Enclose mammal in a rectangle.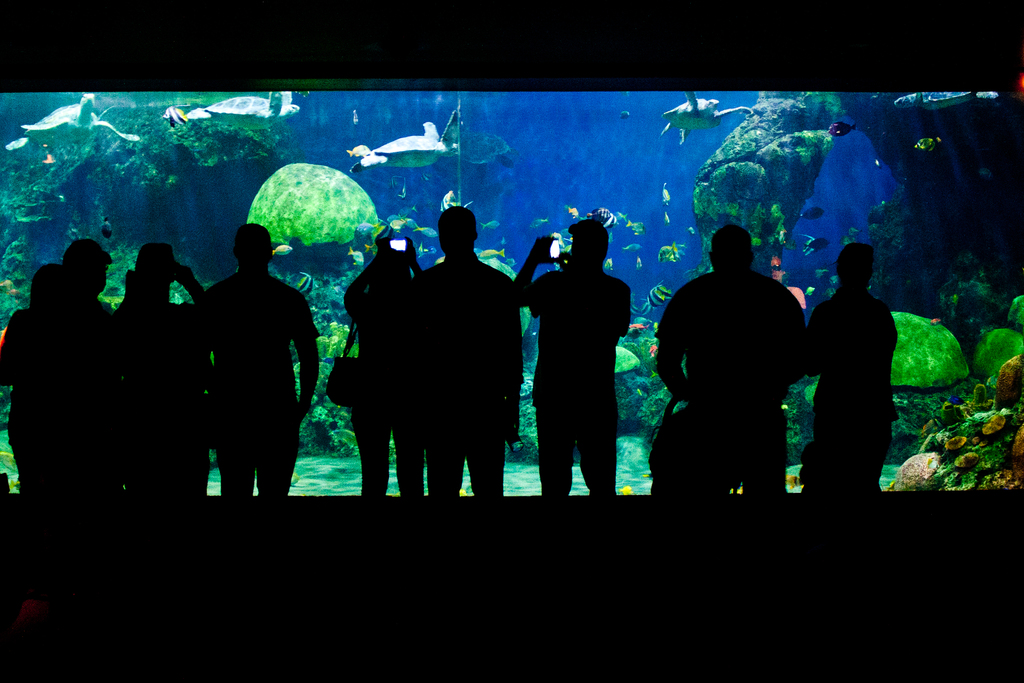
<region>401, 204, 521, 502</region>.
